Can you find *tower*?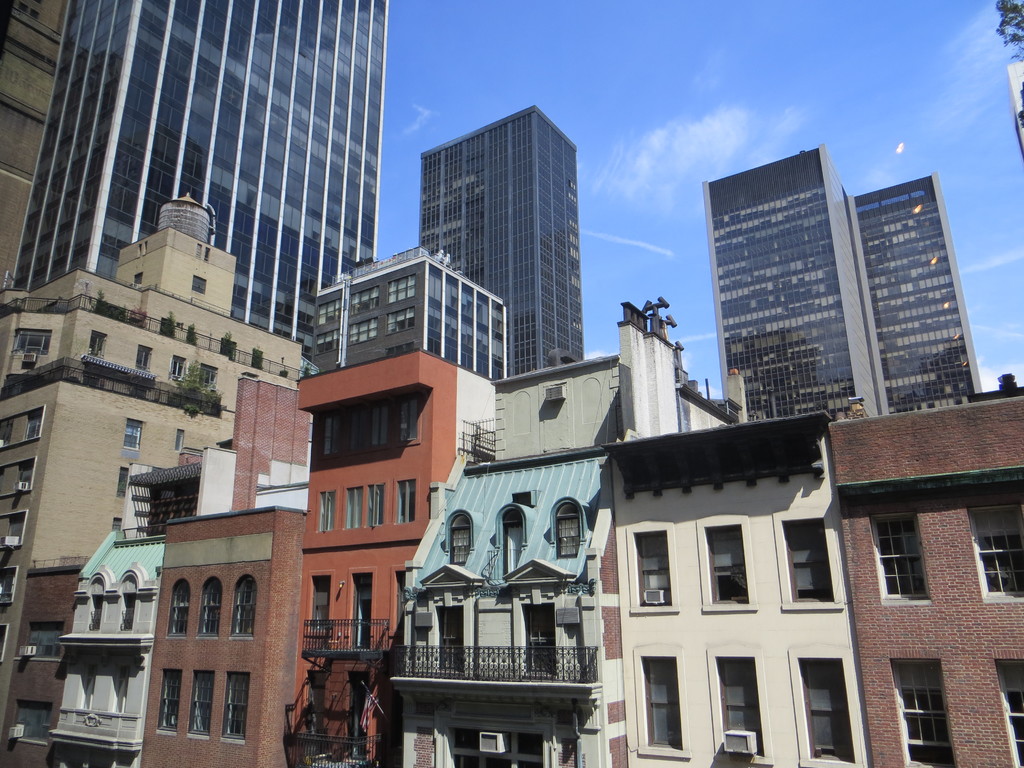
Yes, bounding box: left=851, top=170, right=982, bottom=408.
